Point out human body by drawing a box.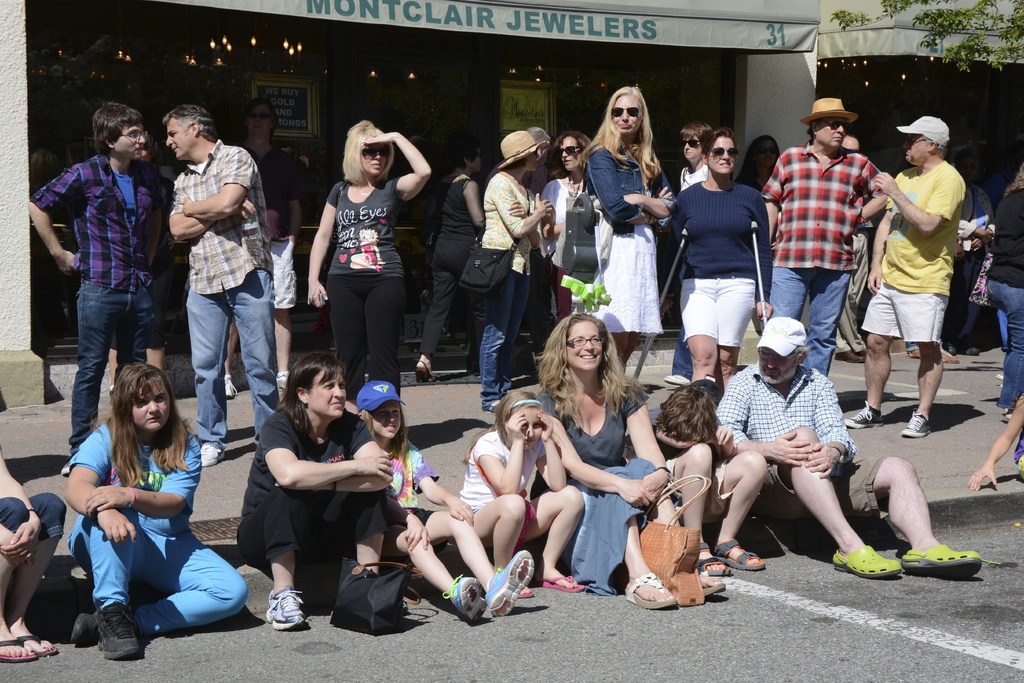
(358, 378, 534, 616).
